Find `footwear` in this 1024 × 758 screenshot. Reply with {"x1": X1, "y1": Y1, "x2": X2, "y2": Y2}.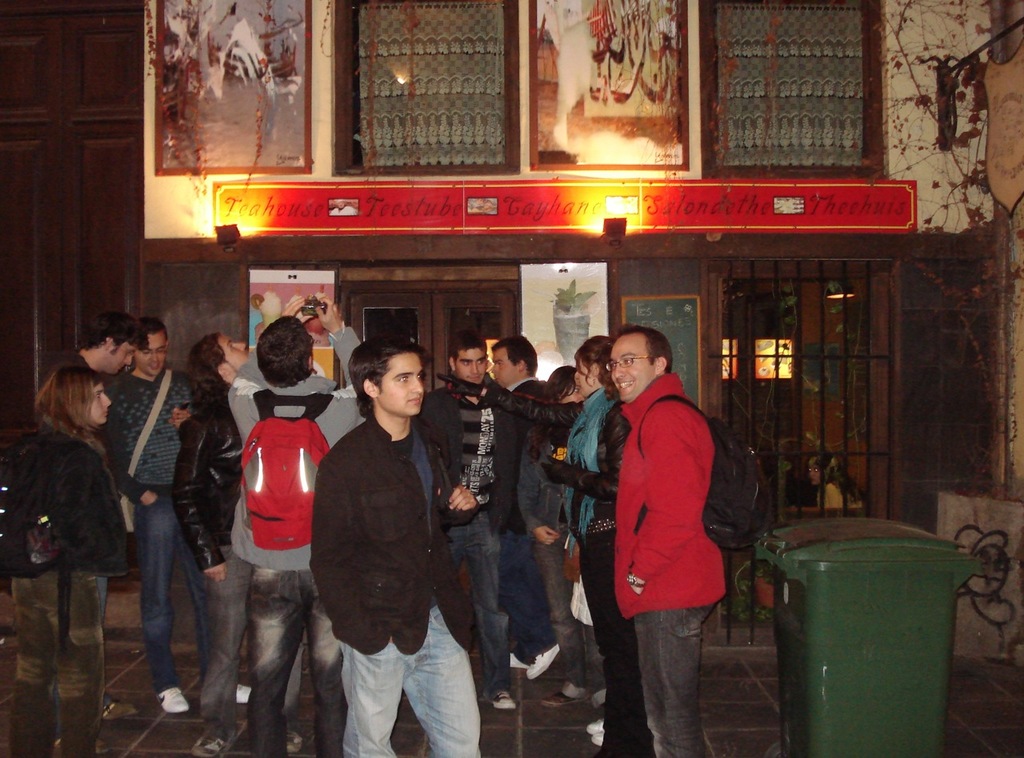
{"x1": 585, "y1": 722, "x2": 610, "y2": 738}.
